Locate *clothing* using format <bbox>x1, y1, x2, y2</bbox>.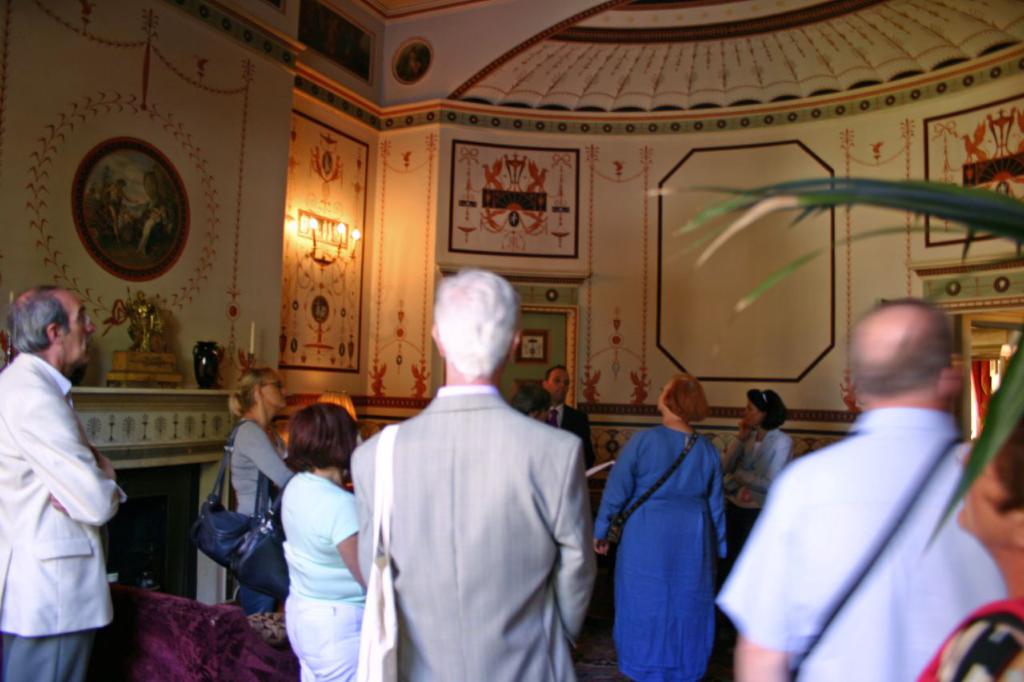
<bbox>909, 592, 1023, 679</bbox>.
